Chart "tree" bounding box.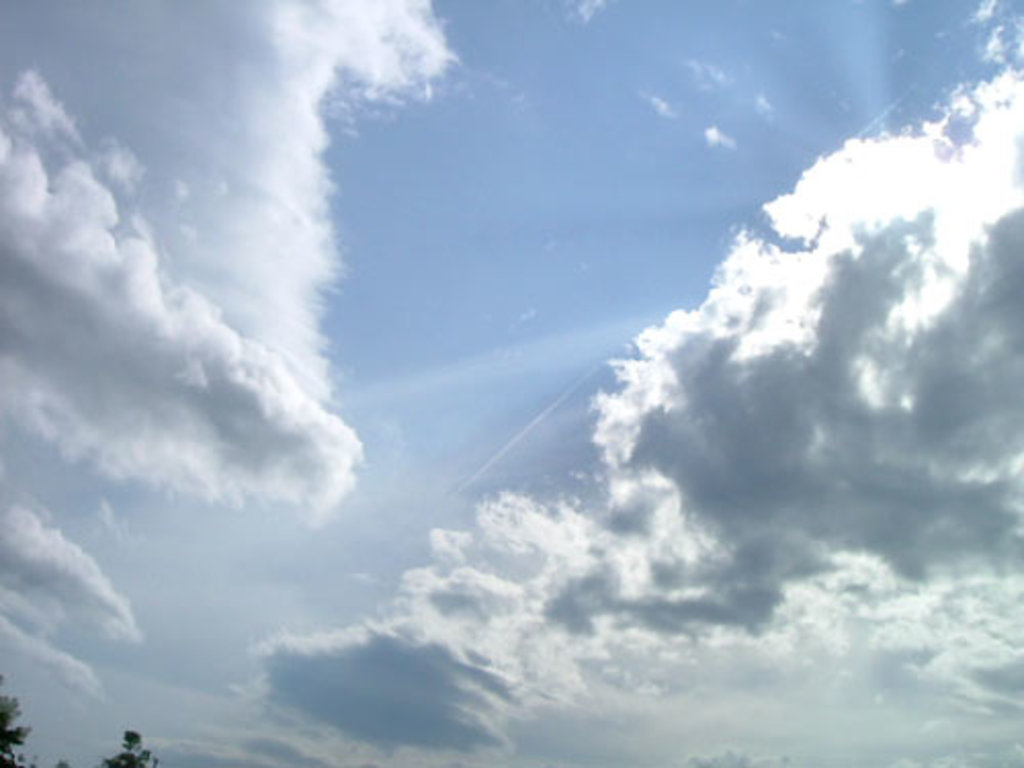
Charted: 102, 723, 158, 766.
